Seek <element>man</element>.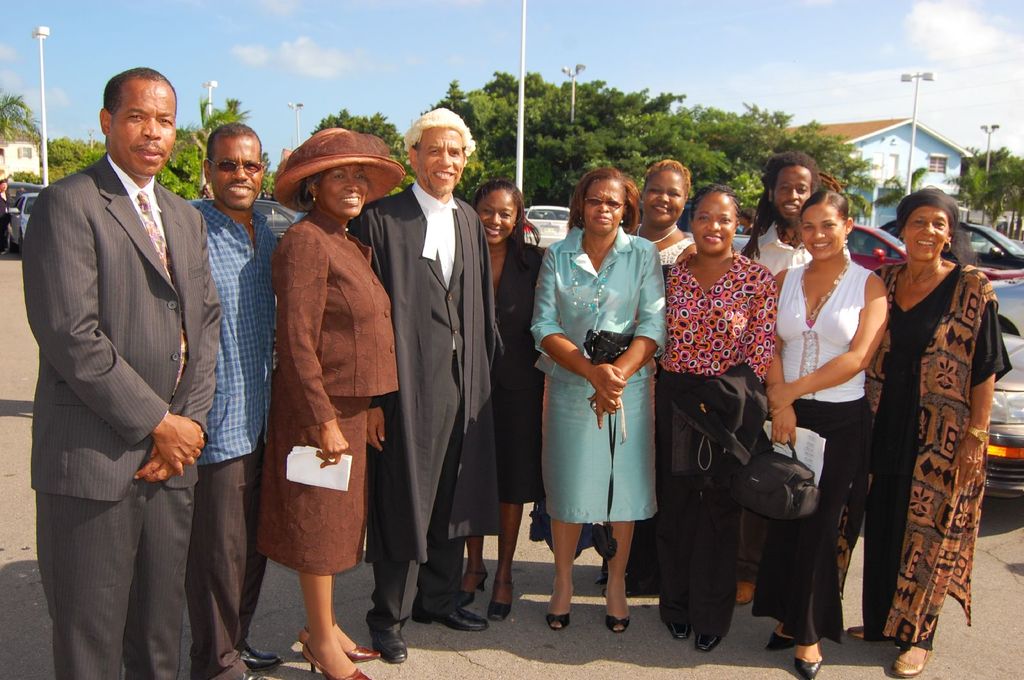
x1=18 y1=39 x2=237 y2=679.
